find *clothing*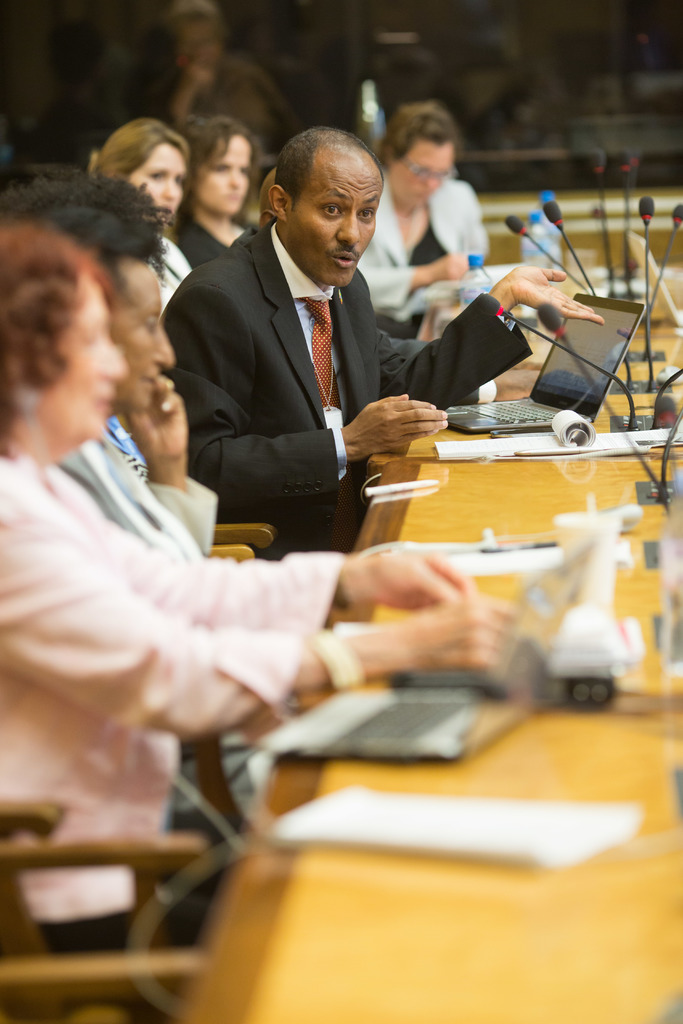
box(358, 180, 495, 337)
